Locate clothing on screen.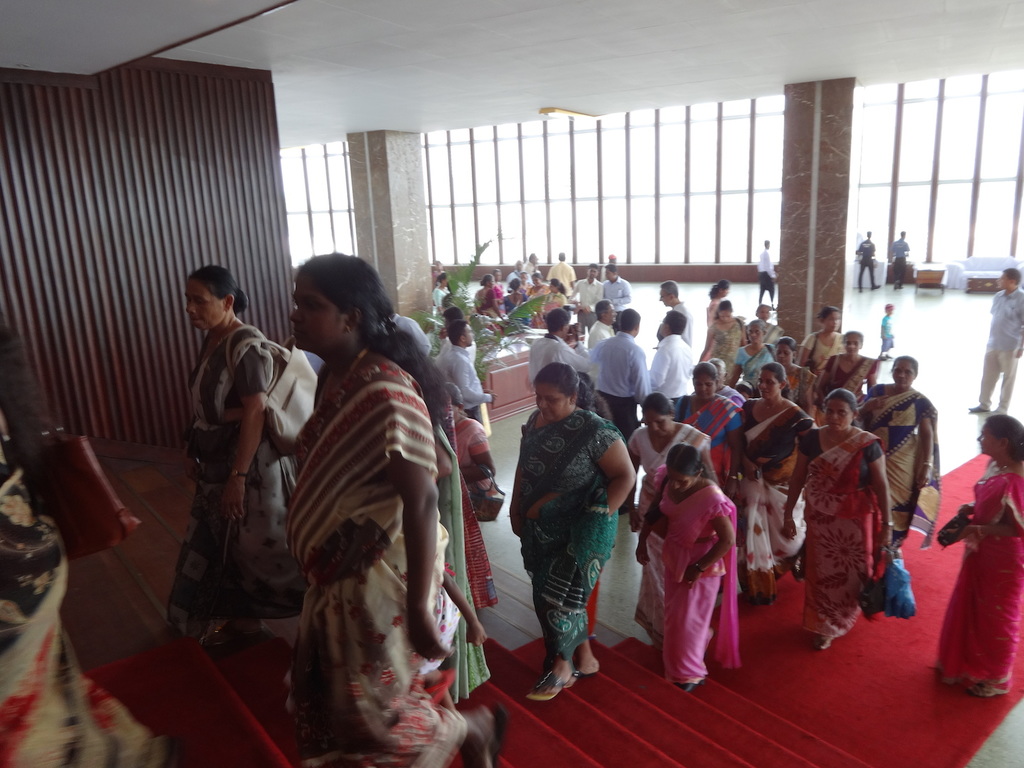
On screen at (x1=756, y1=251, x2=774, y2=306).
